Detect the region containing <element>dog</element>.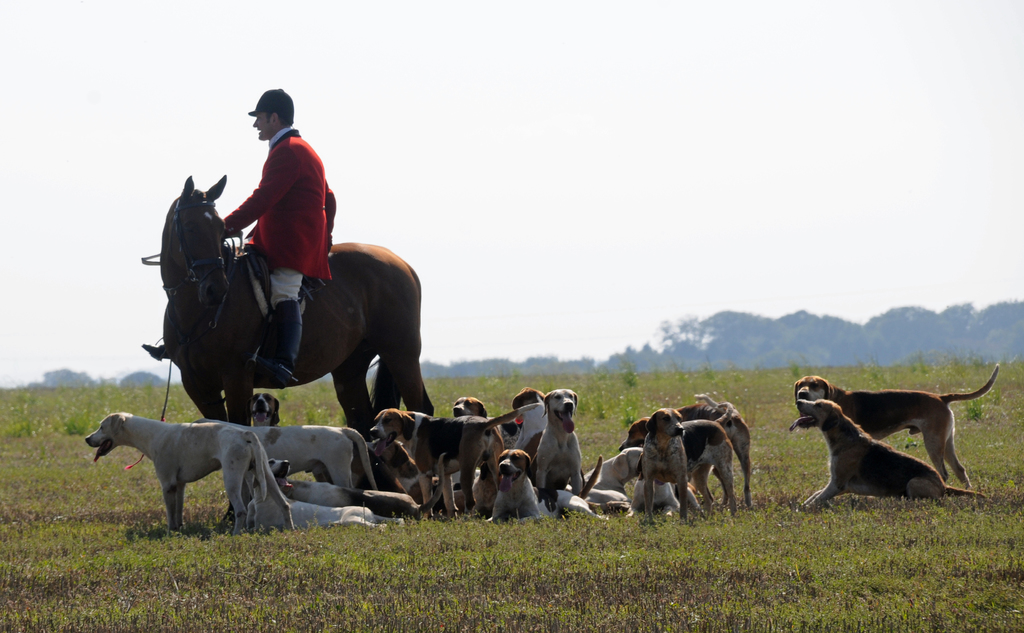
BBox(794, 362, 1001, 488).
